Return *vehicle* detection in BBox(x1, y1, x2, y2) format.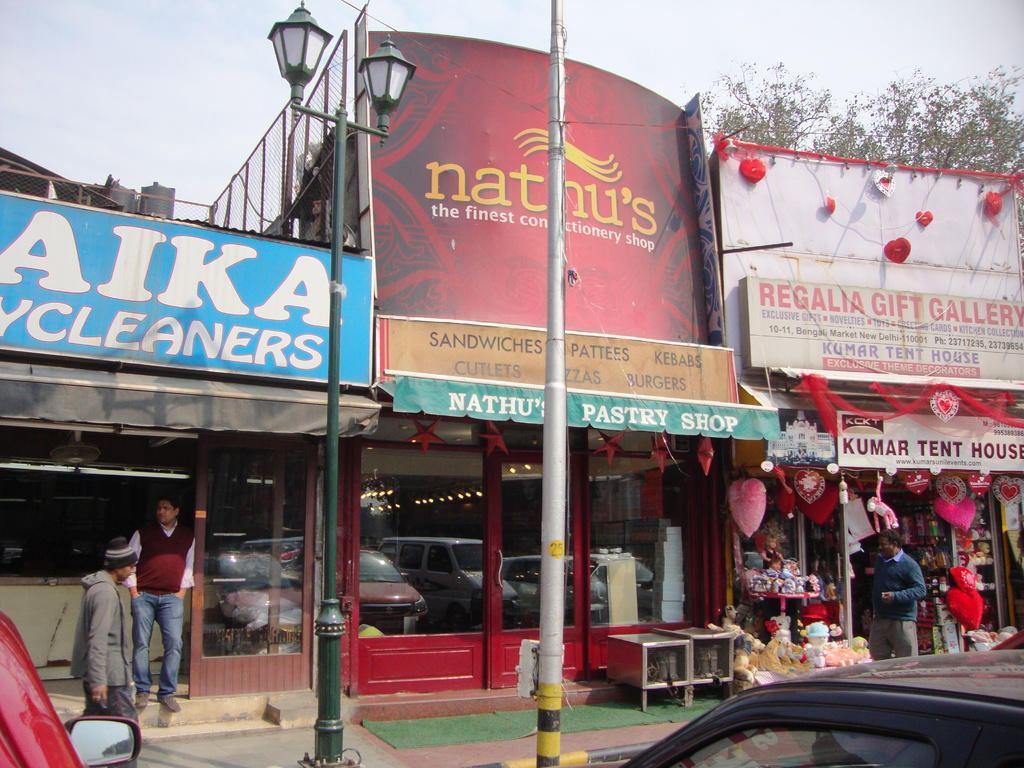
BBox(0, 613, 139, 767).
